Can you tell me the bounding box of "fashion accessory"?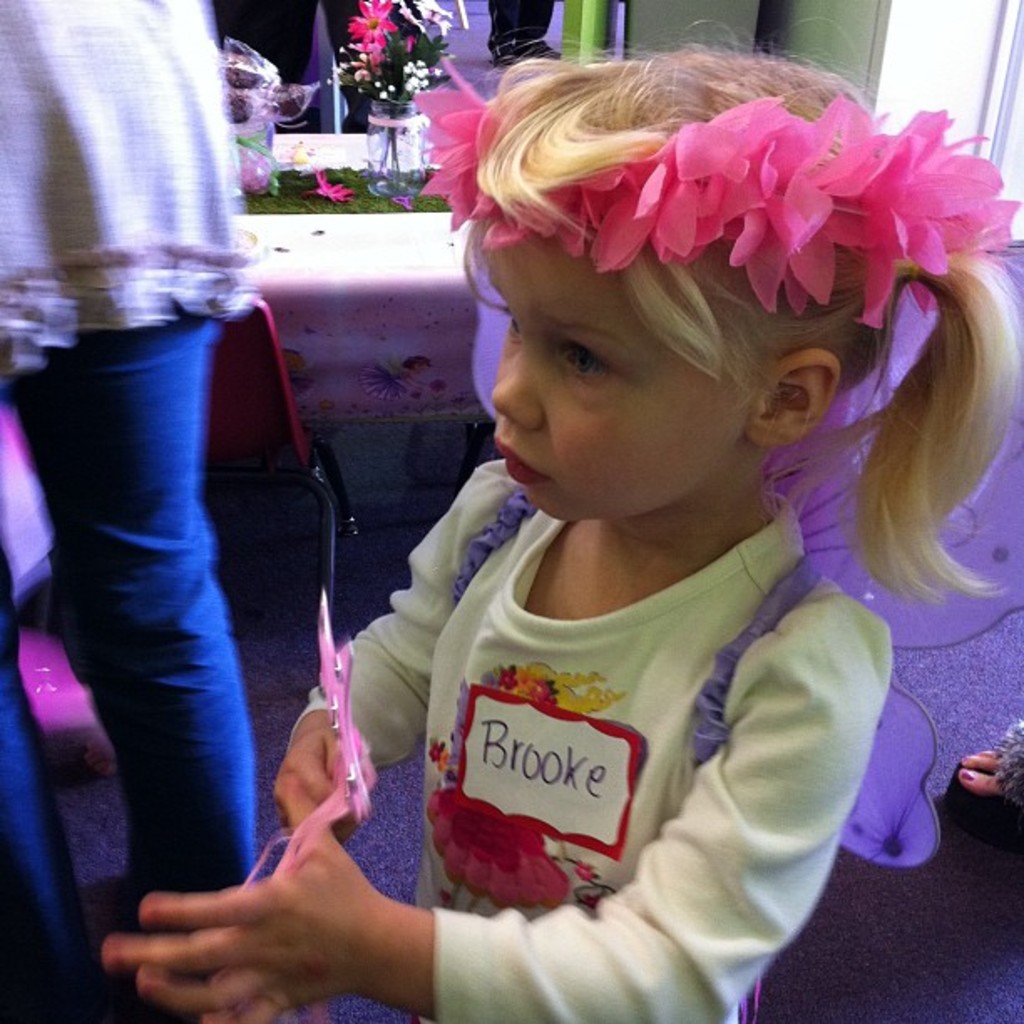
<region>947, 766, 1022, 860</region>.
